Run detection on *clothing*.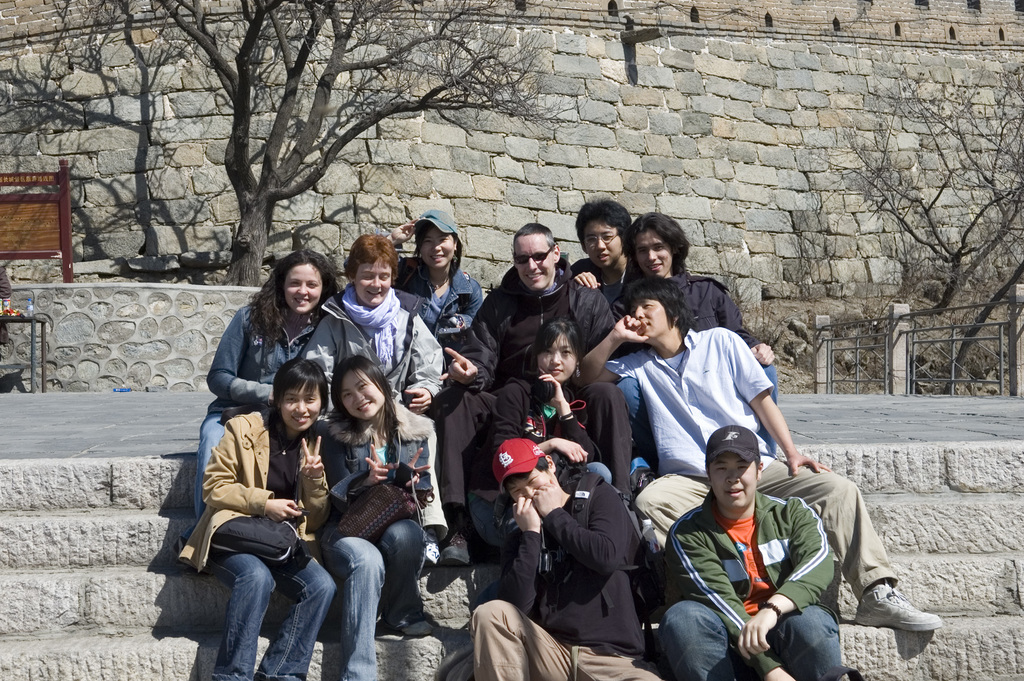
Result: {"left": 623, "top": 270, "right": 780, "bottom": 457}.
